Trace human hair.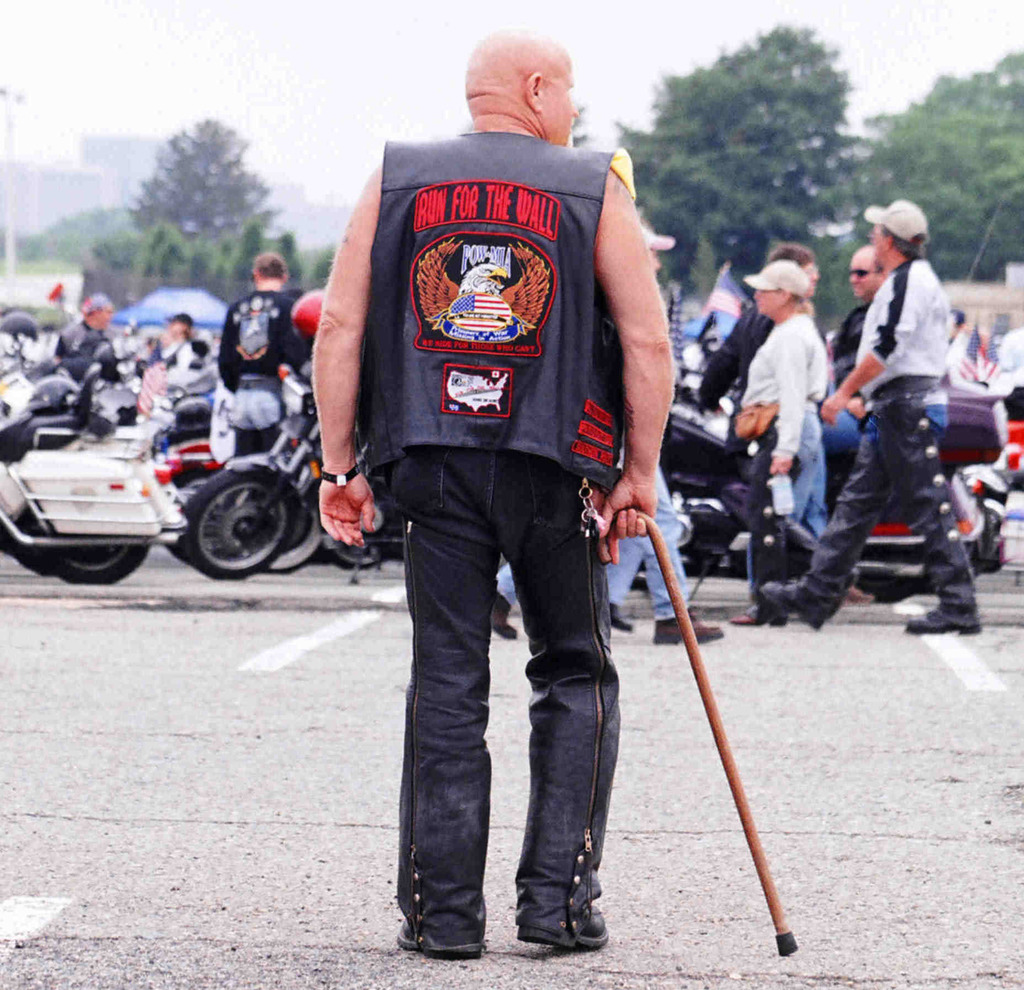
Traced to [left=249, top=246, right=294, bottom=282].
